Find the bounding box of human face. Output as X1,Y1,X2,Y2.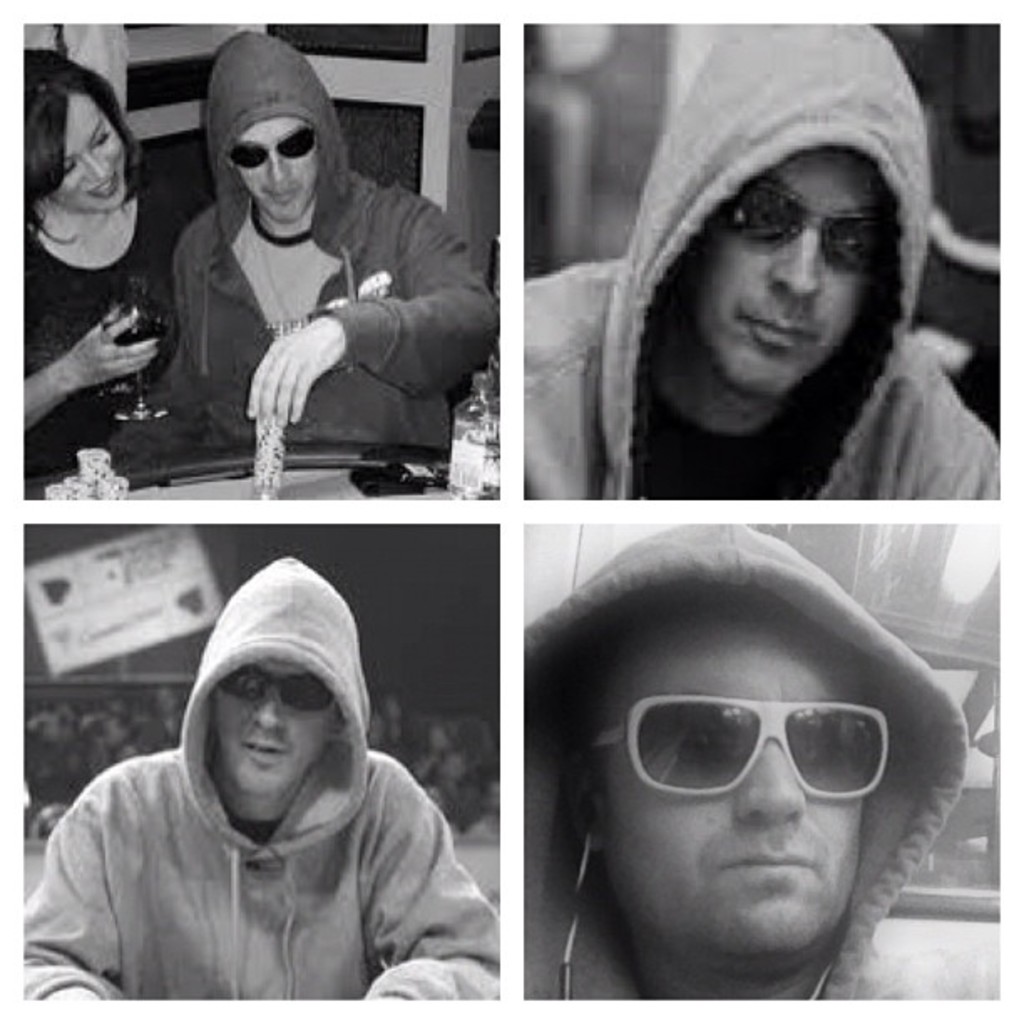
591,606,873,964.
